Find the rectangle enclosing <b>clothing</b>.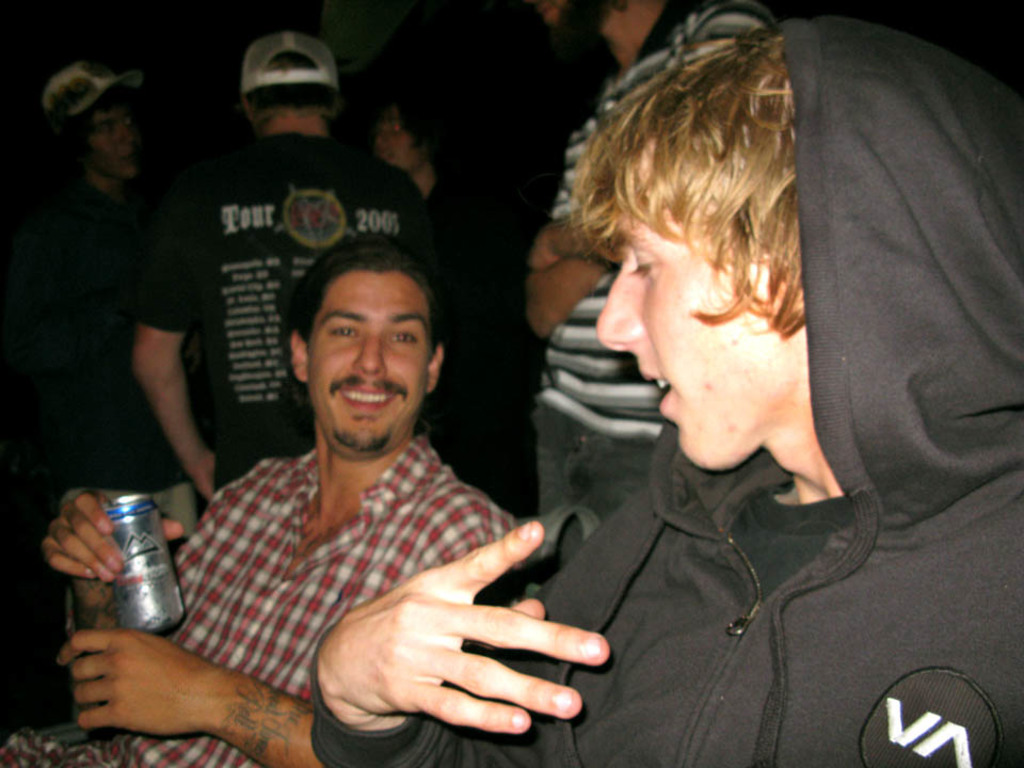
pyautogui.locateOnScreen(0, 443, 522, 767).
